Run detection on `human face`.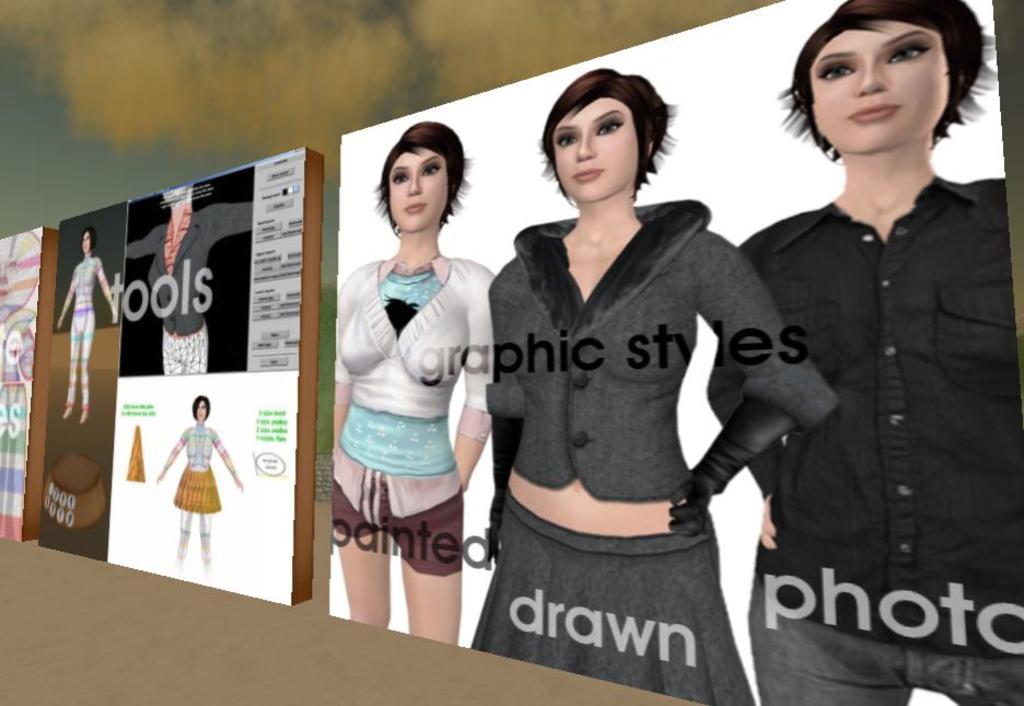
Result: <region>810, 20, 951, 158</region>.
